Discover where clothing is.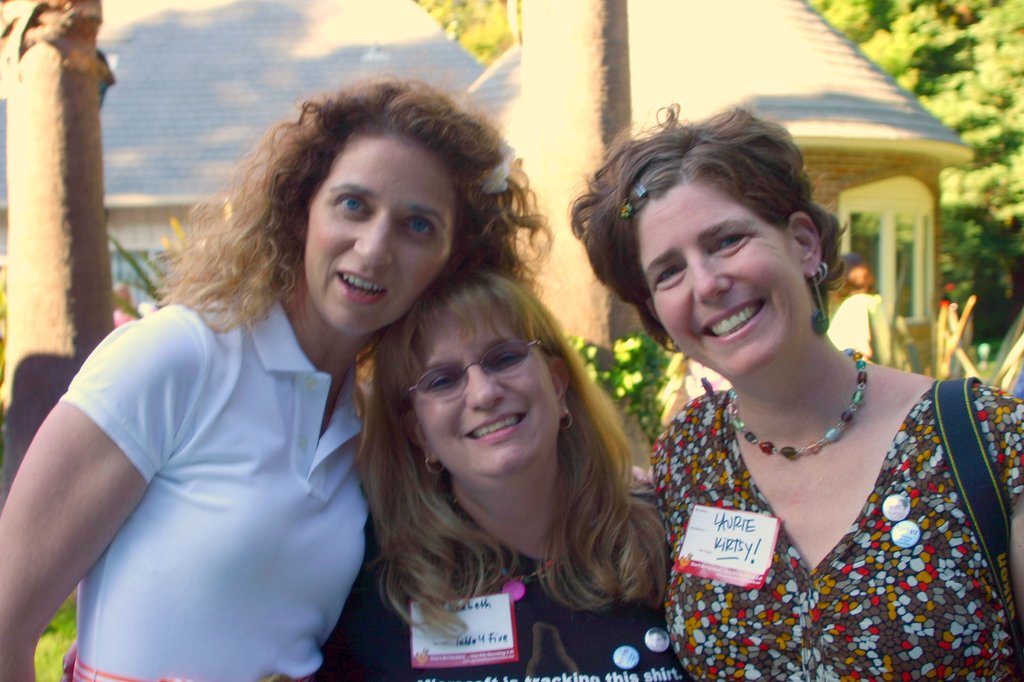
Discovered at 65, 273, 384, 681.
